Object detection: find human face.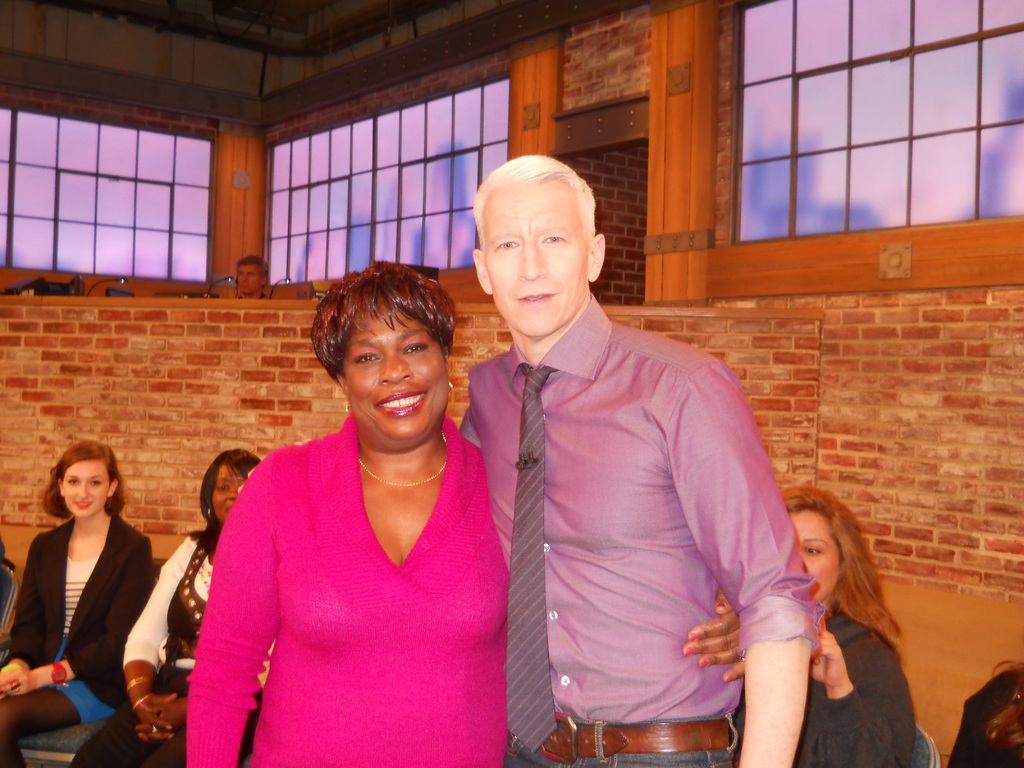
Rect(211, 462, 245, 525).
